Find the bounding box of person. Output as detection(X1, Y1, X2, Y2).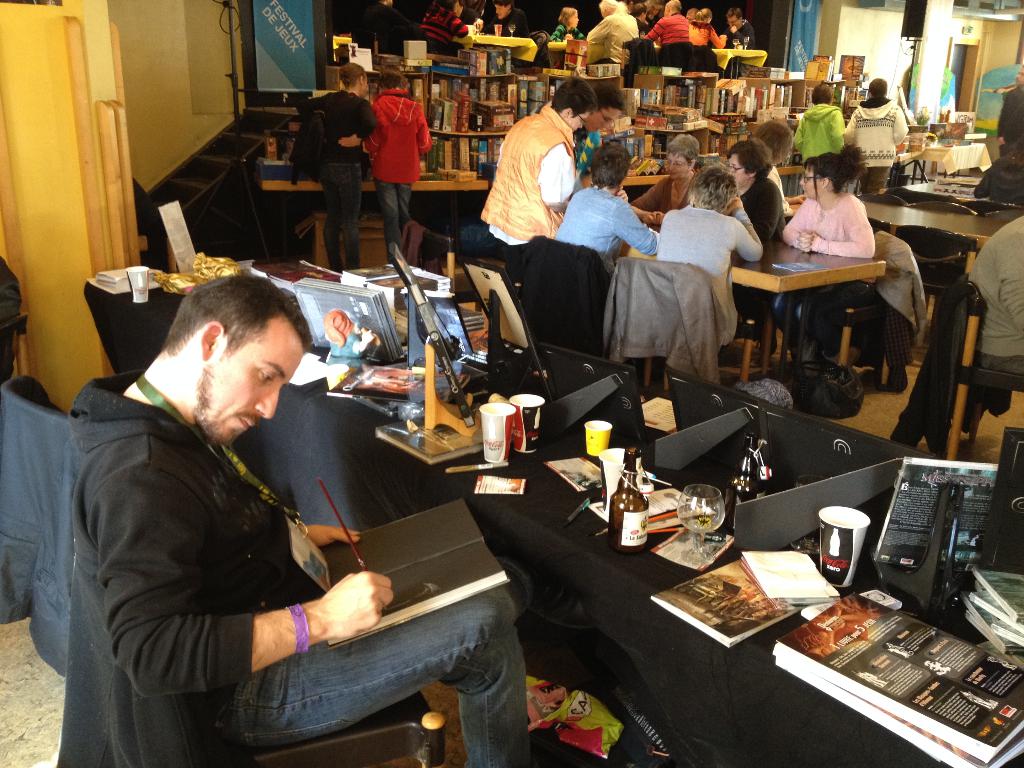
detection(687, 3, 729, 54).
